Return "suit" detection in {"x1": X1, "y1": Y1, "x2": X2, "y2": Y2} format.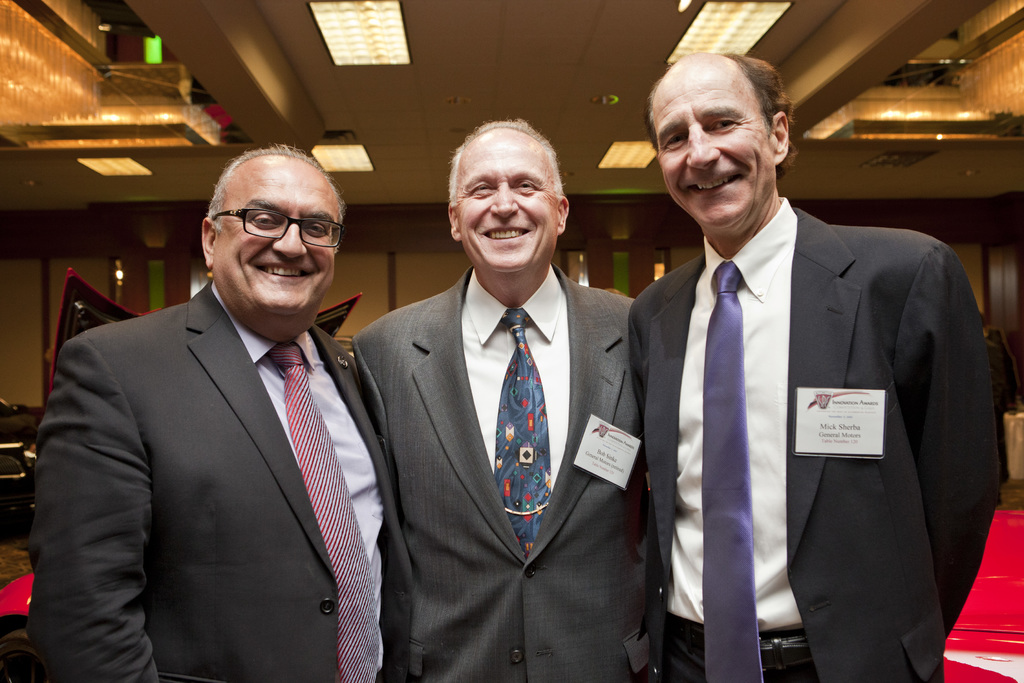
{"x1": 26, "y1": 283, "x2": 415, "y2": 682}.
